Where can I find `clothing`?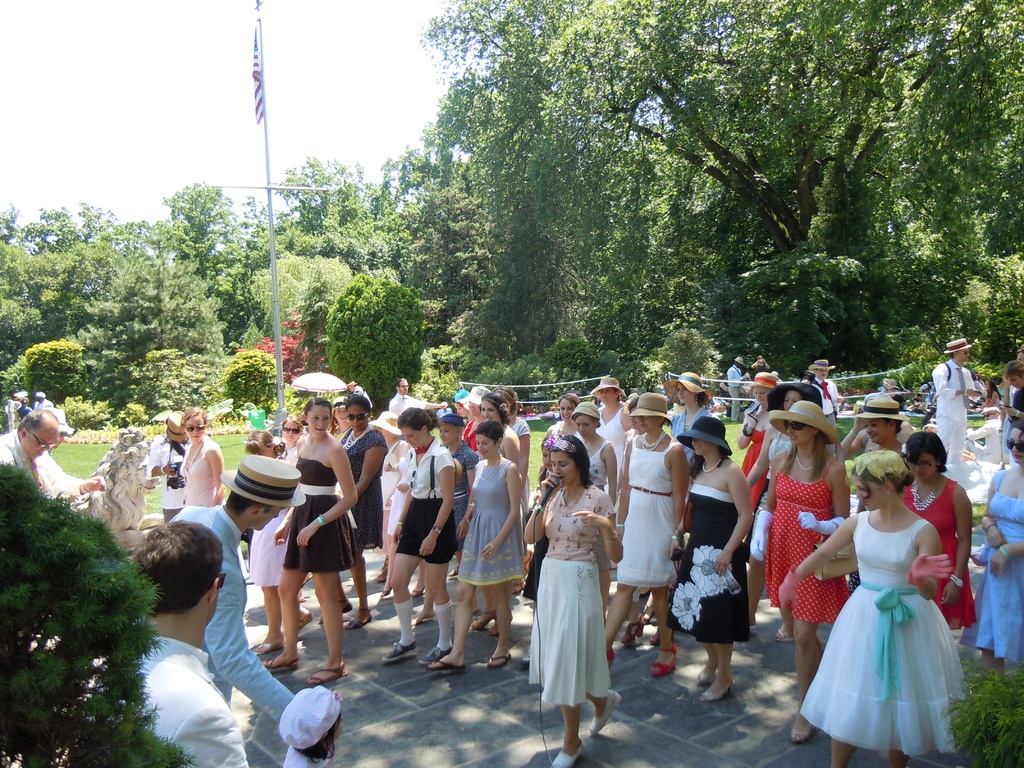
You can find it at {"x1": 903, "y1": 471, "x2": 975, "y2": 634}.
